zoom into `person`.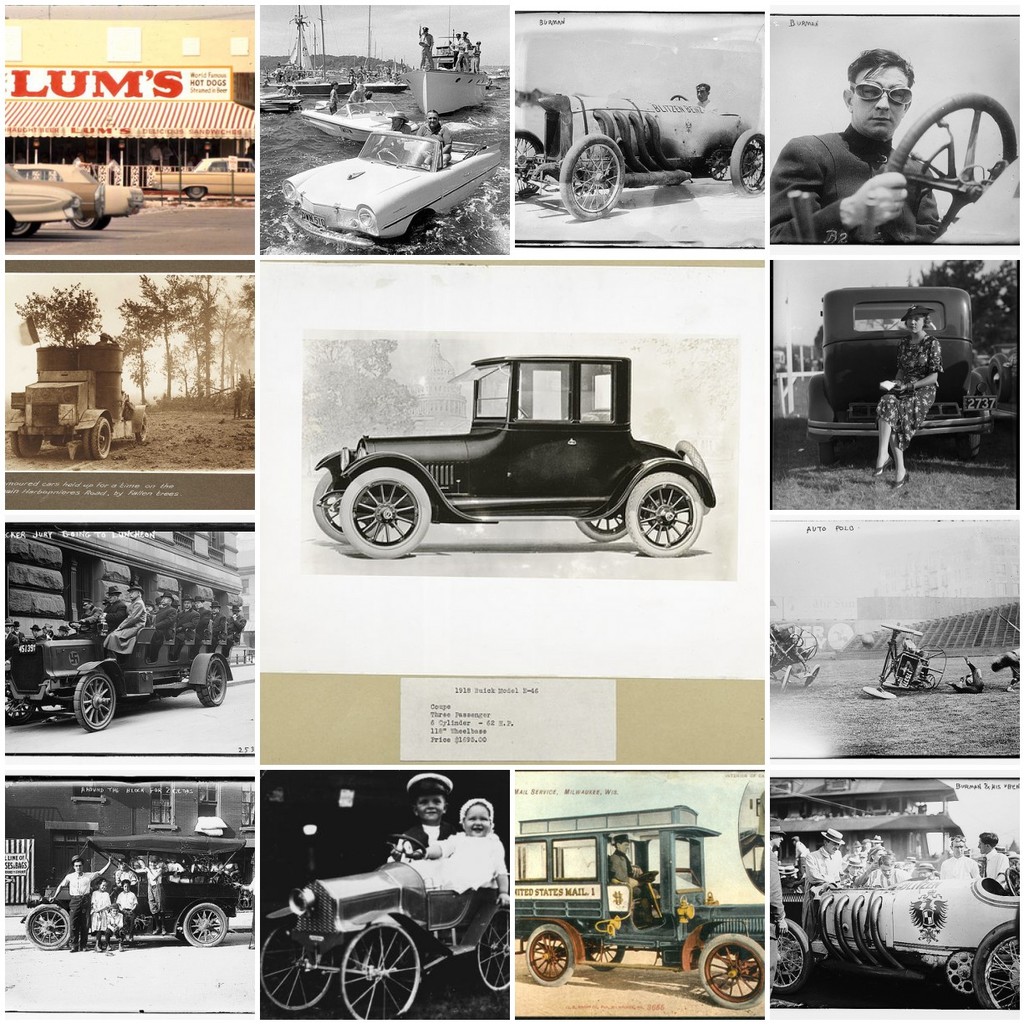
Zoom target: {"x1": 976, "y1": 828, "x2": 1008, "y2": 889}.
